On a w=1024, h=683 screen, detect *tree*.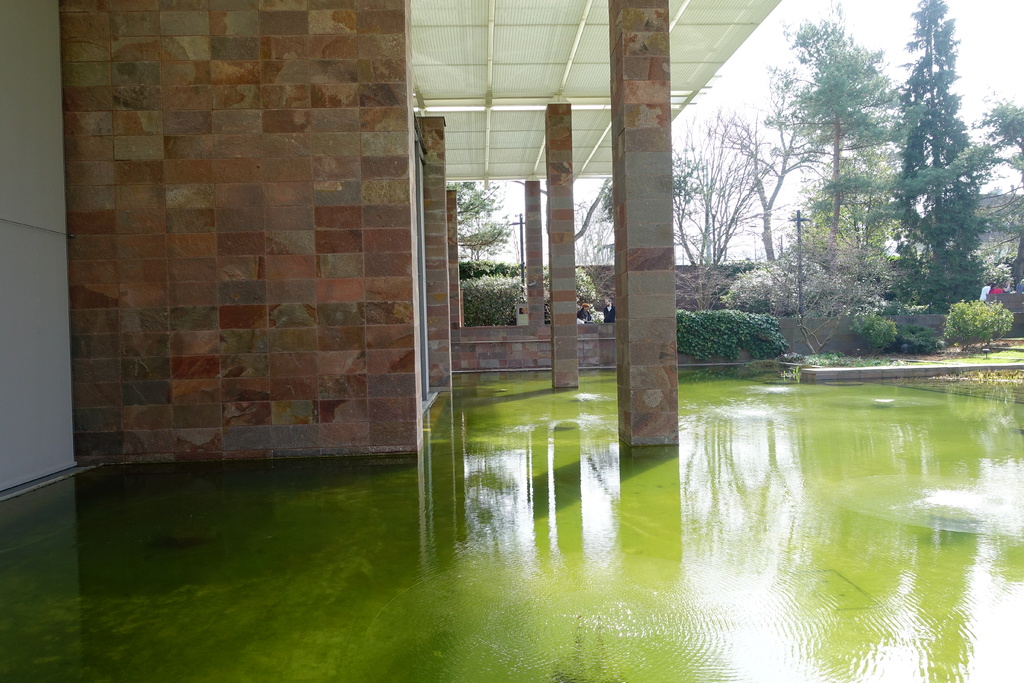
470,173,508,318.
